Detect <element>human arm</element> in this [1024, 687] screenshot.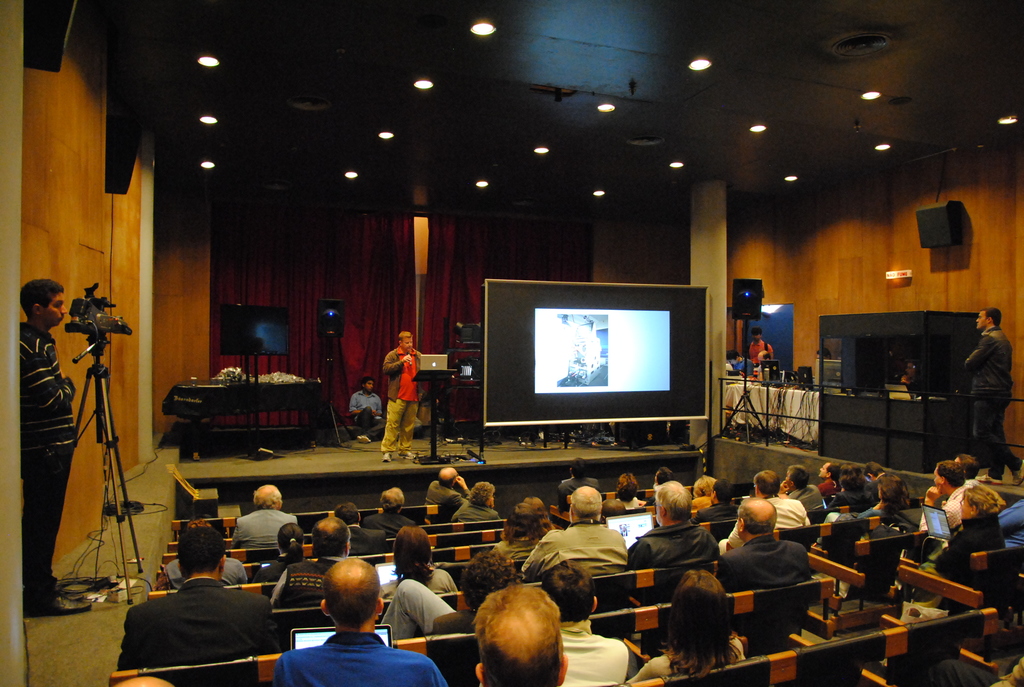
Detection: {"left": 286, "top": 512, "right": 307, "bottom": 543}.
